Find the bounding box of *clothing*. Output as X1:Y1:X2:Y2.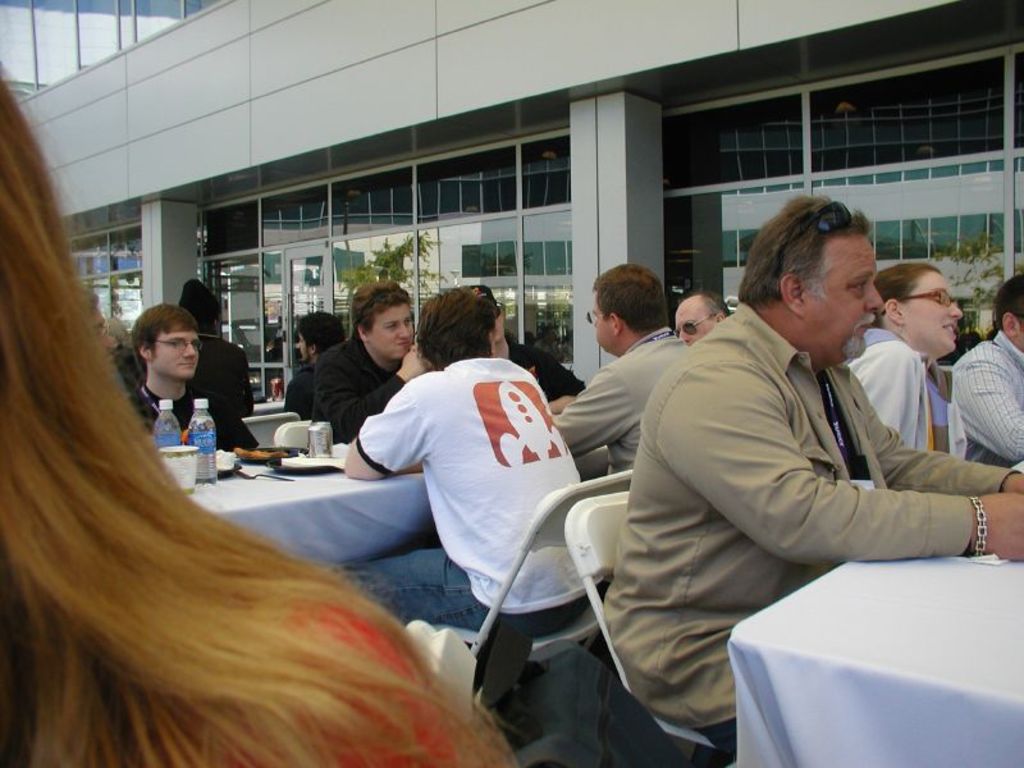
314:342:410:461.
